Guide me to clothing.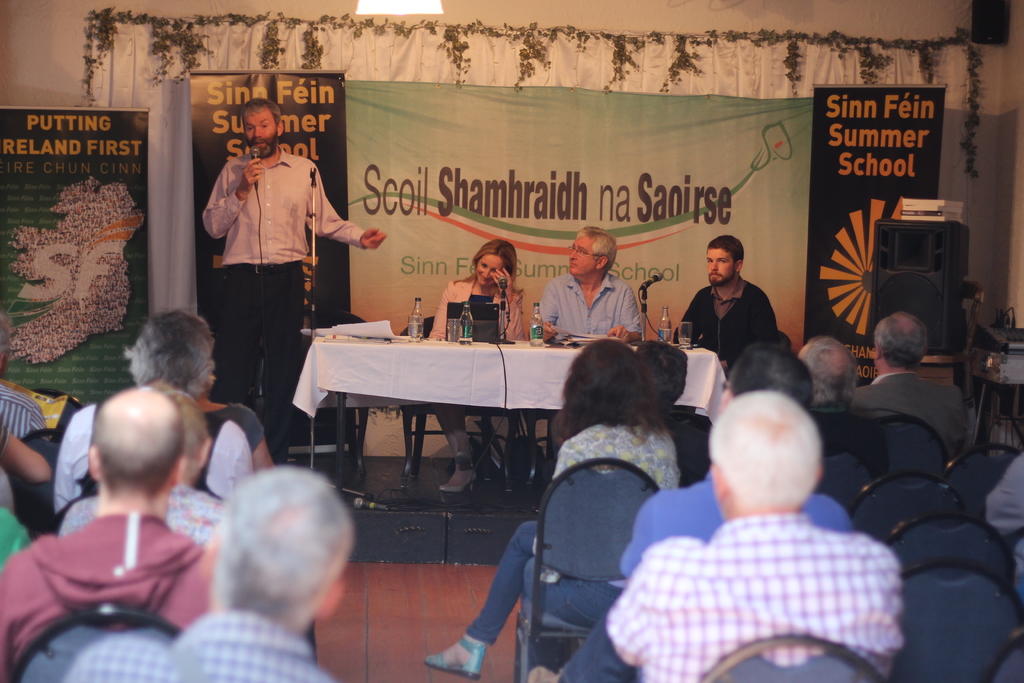
Guidance: rect(687, 251, 794, 374).
